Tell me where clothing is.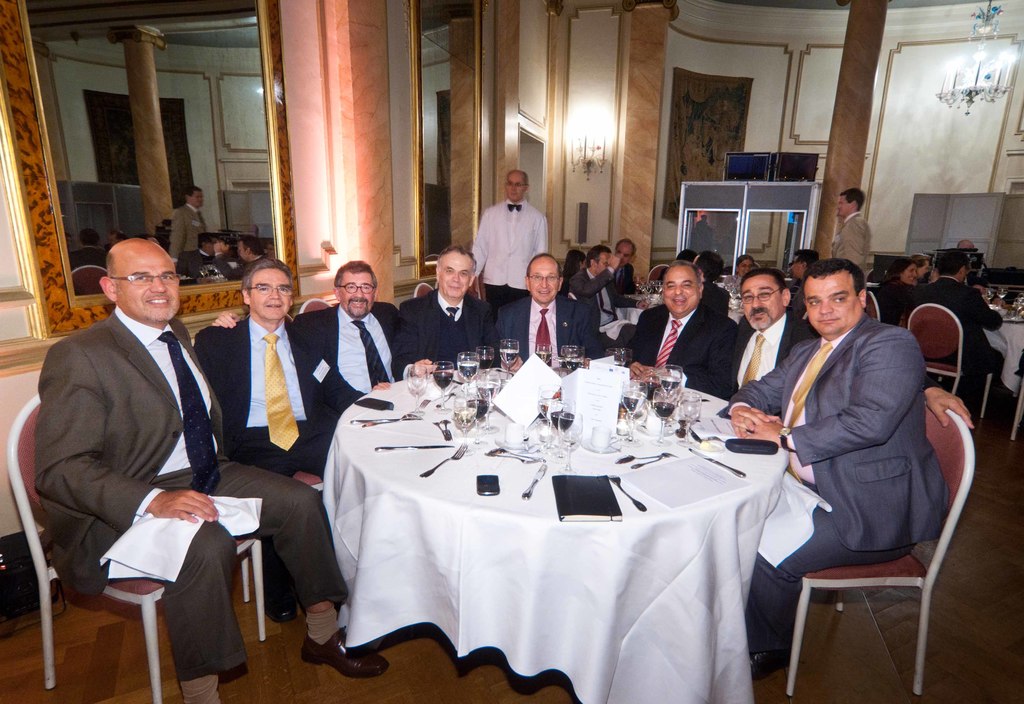
clothing is at (x1=611, y1=256, x2=636, y2=296).
